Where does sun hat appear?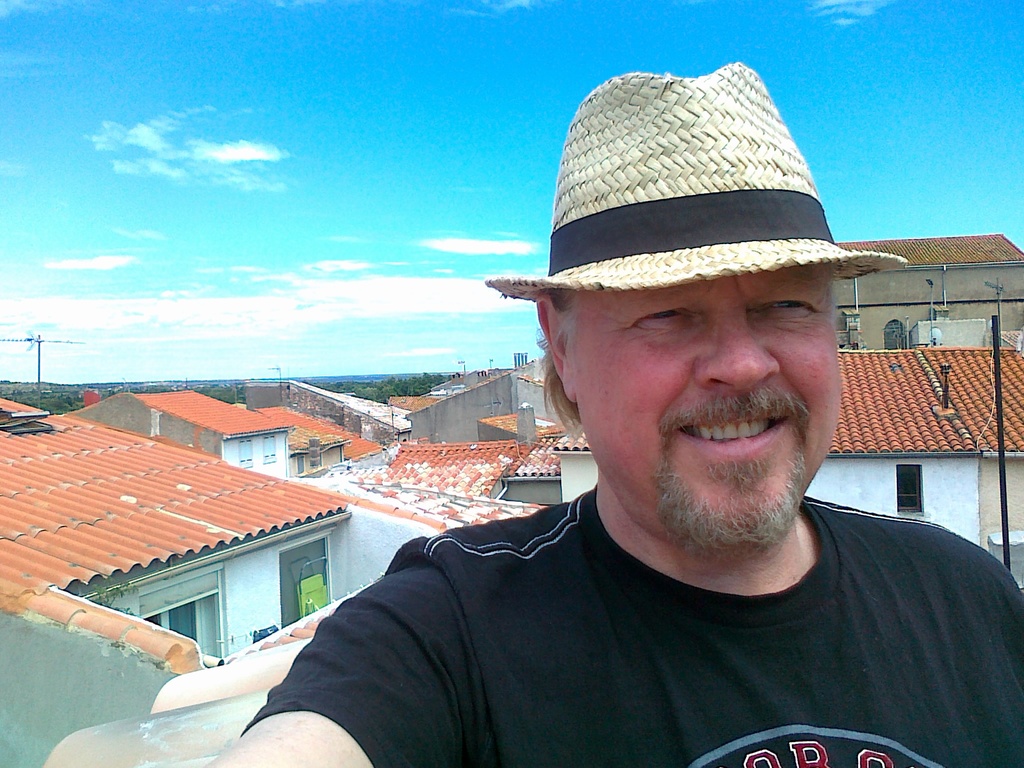
Appears at 480, 54, 912, 309.
